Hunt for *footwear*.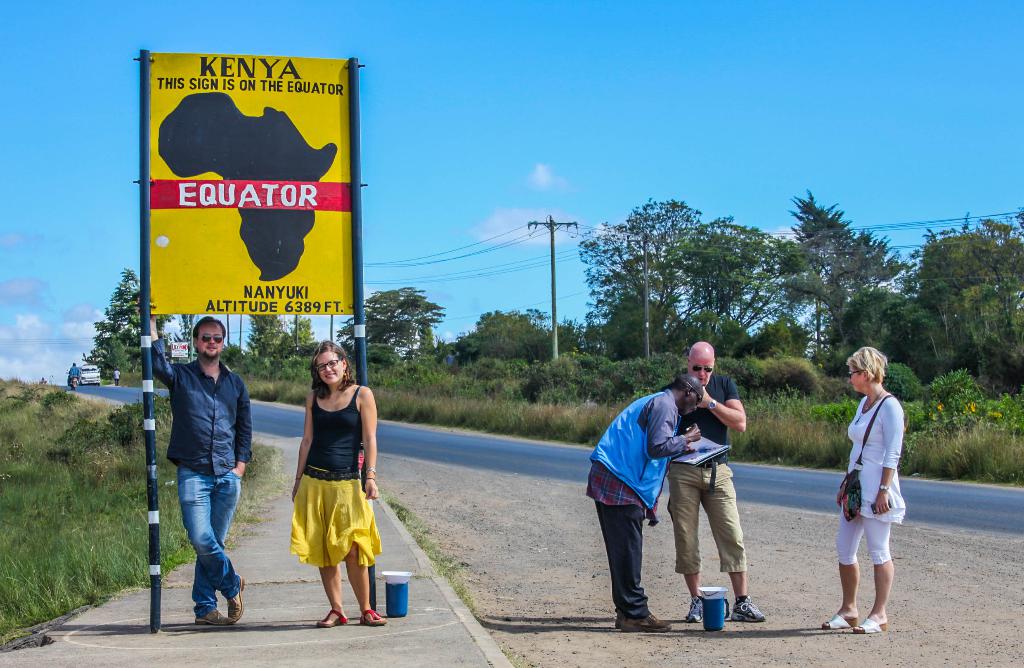
Hunted down at select_region(823, 612, 851, 633).
